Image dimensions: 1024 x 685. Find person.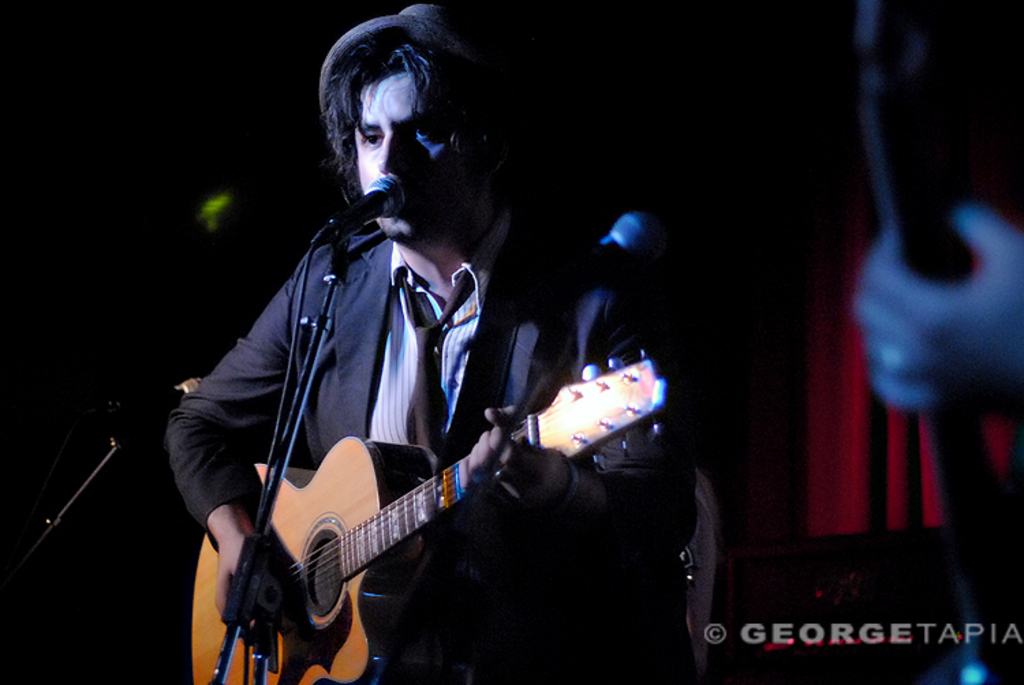
847,196,1023,415.
